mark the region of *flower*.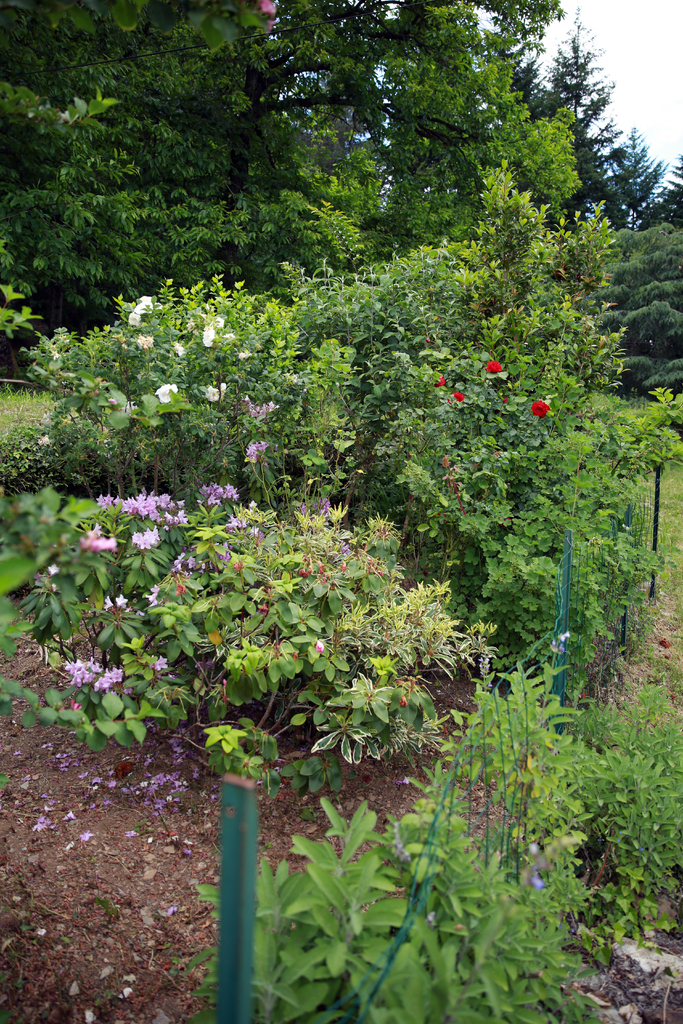
Region: {"left": 154, "top": 382, "right": 176, "bottom": 401}.
